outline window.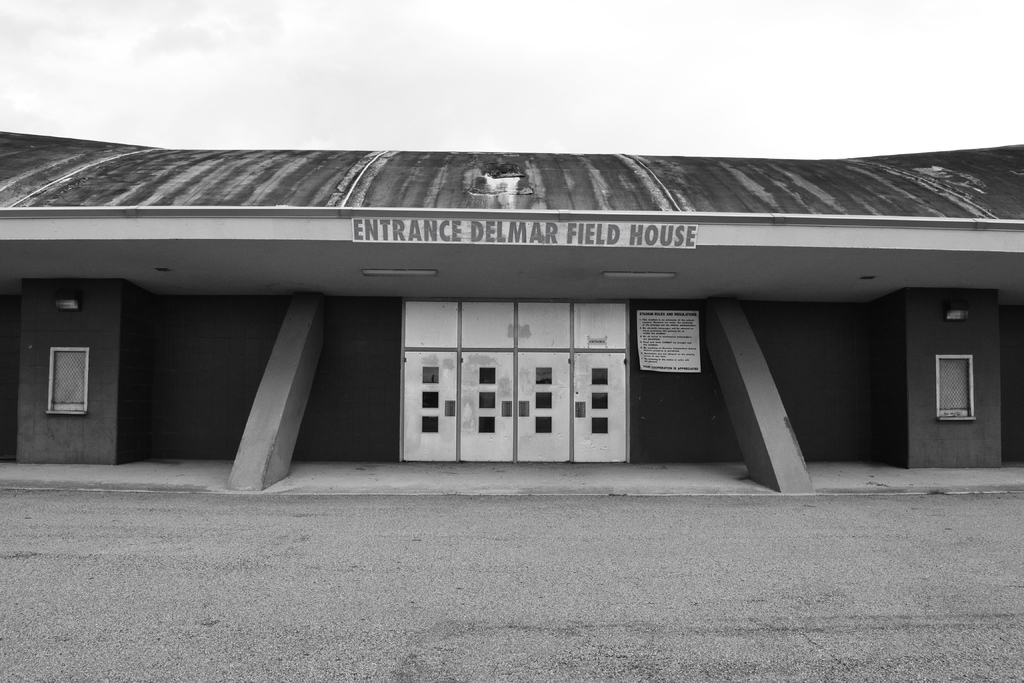
Outline: bbox(44, 346, 87, 412).
